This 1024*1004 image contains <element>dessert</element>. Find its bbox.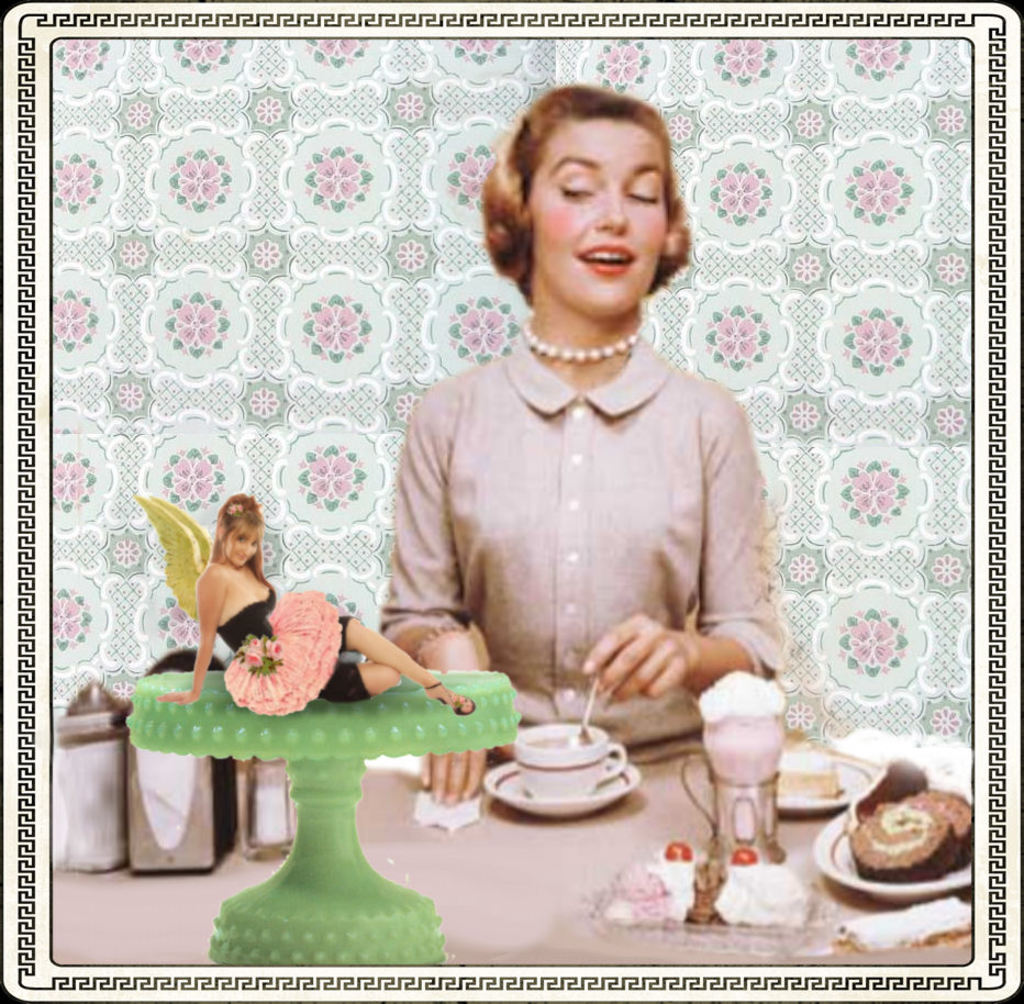
region(700, 666, 782, 856).
